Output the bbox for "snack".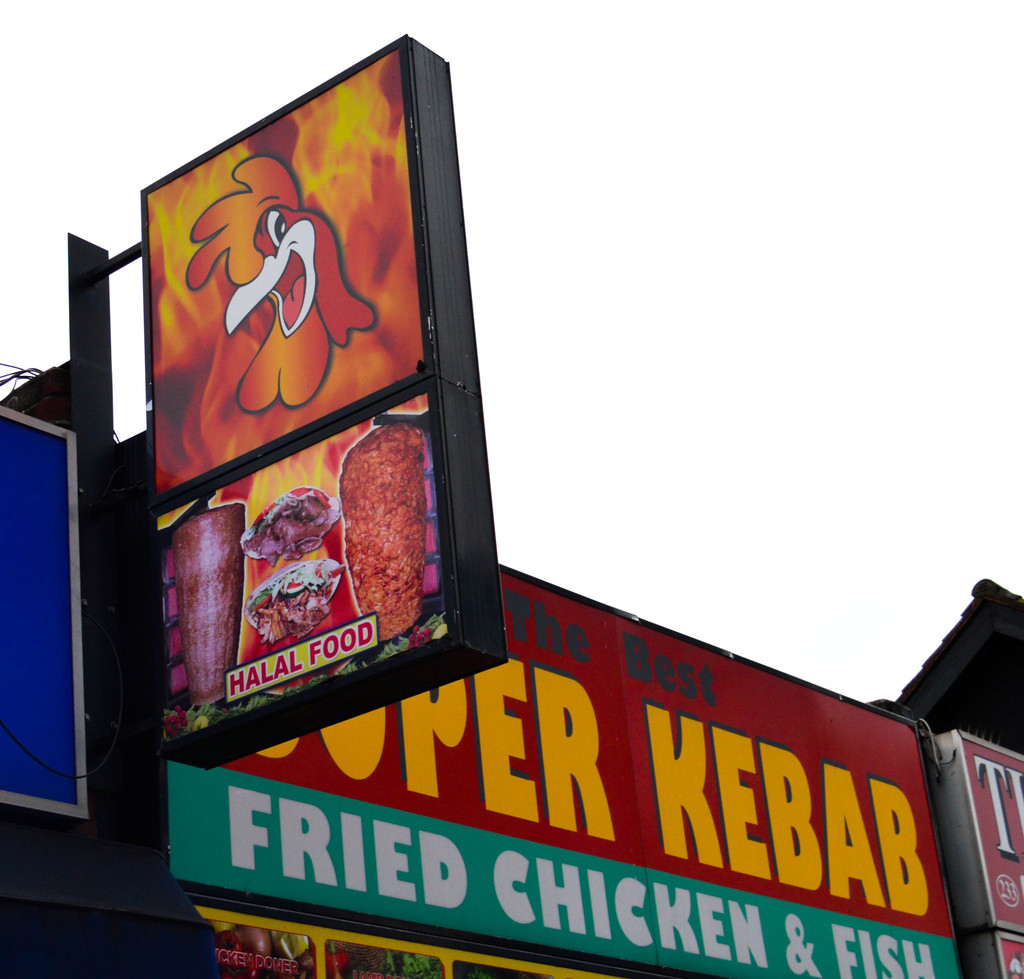
[168, 496, 245, 708].
